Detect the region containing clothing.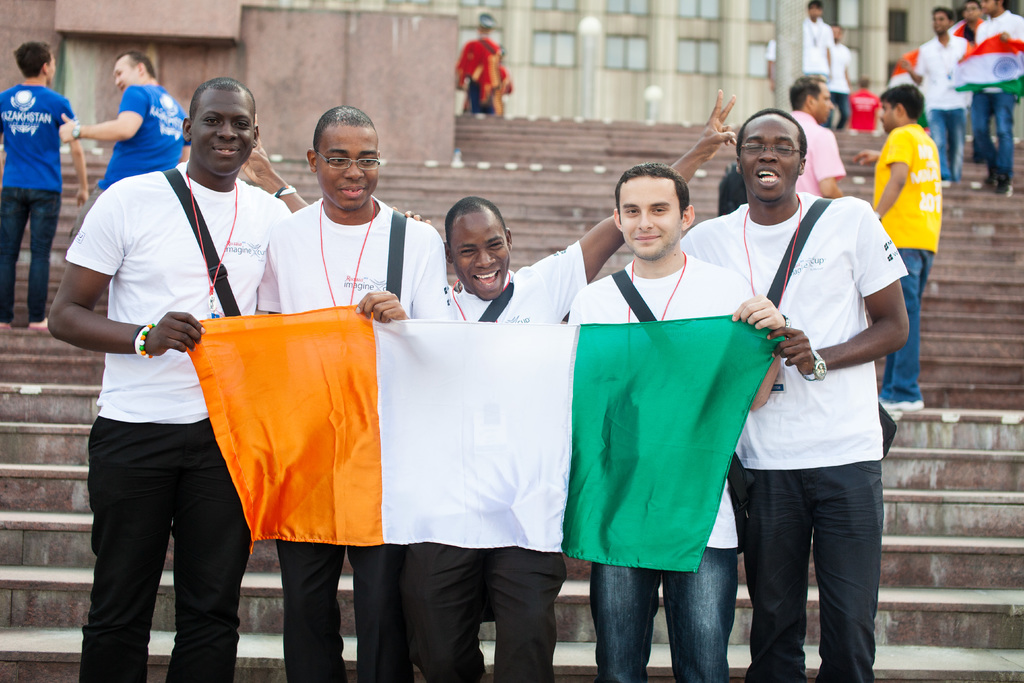
562,256,756,682.
